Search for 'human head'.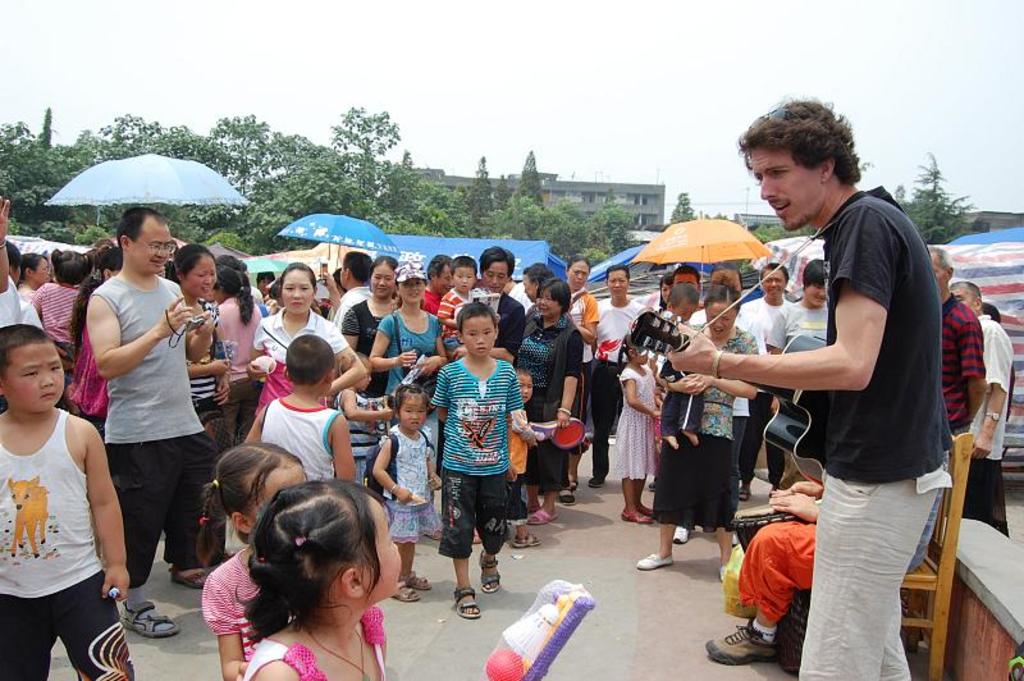
Found at 206:442:308:547.
